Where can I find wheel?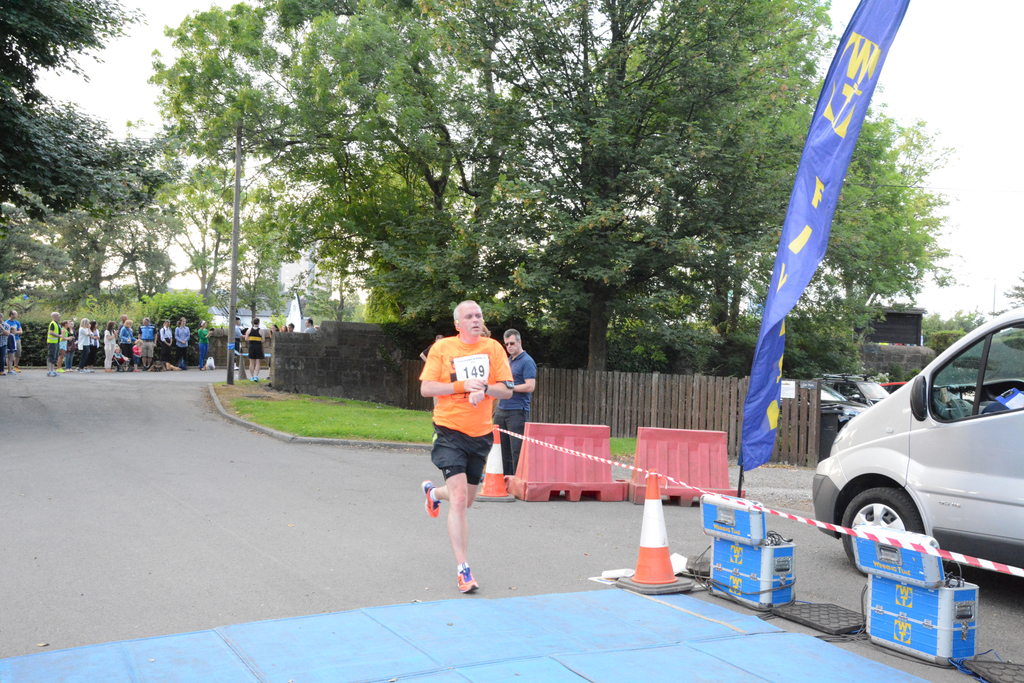
You can find it at 842/483/923/579.
